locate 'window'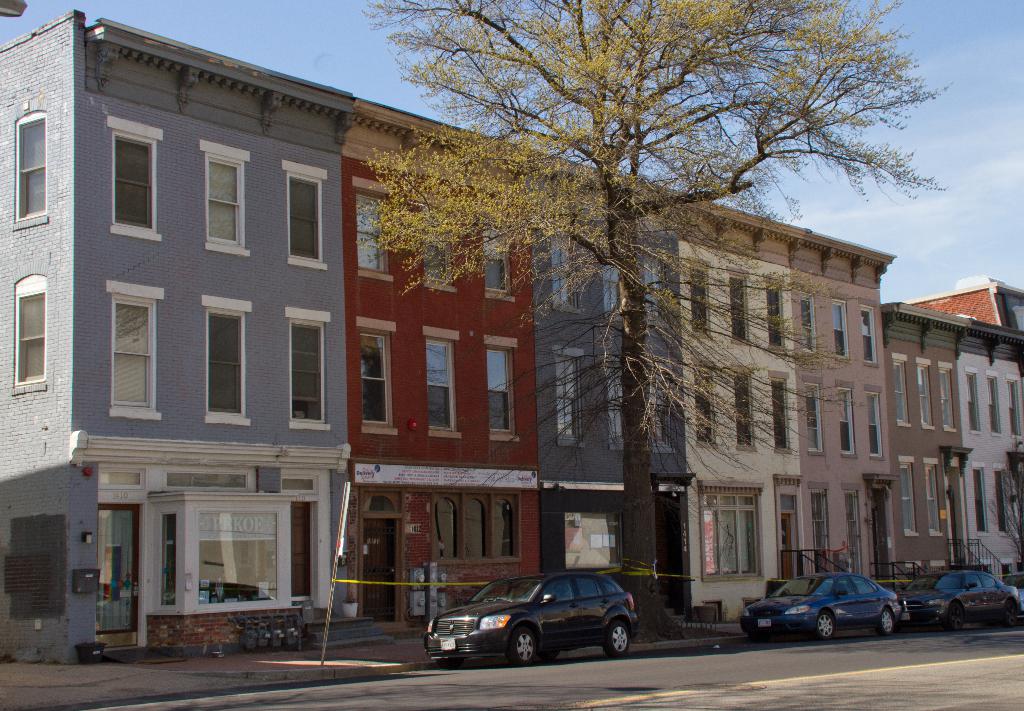
811/494/831/567
